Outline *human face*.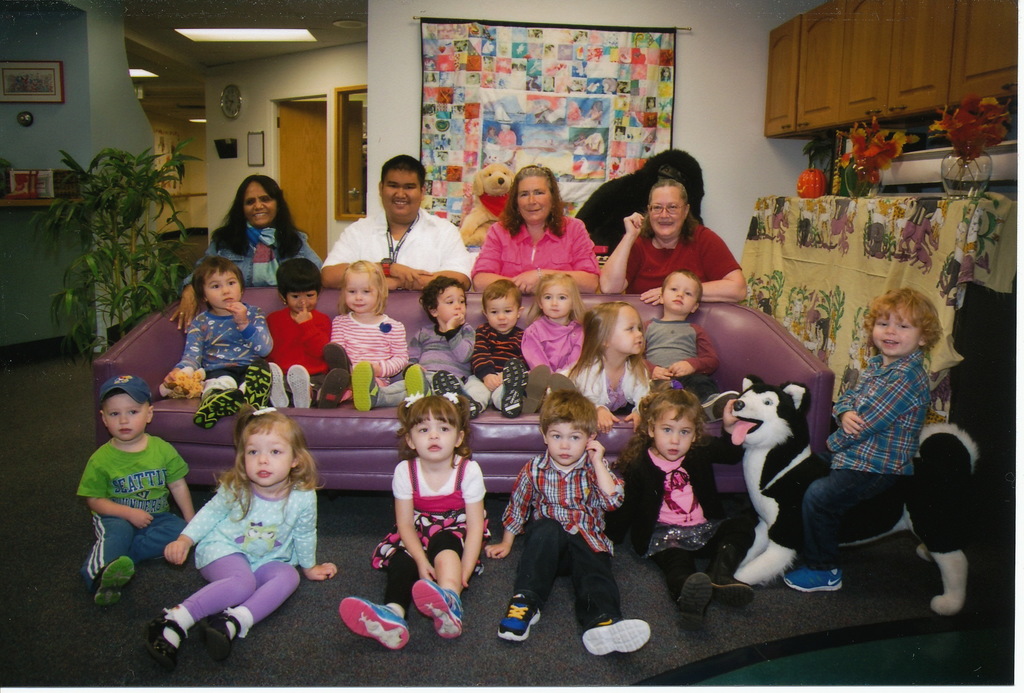
Outline: box(543, 283, 576, 318).
